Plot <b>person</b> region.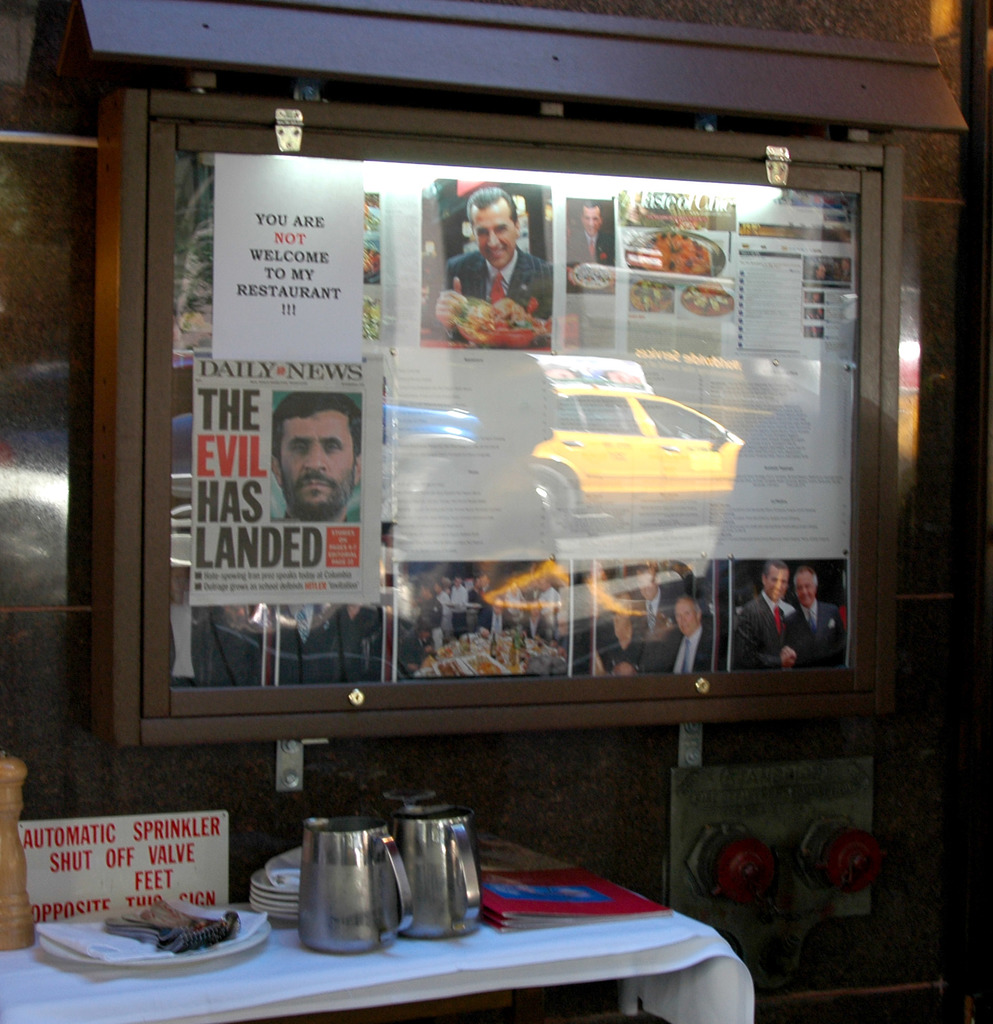
Plotted at Rect(567, 204, 618, 290).
